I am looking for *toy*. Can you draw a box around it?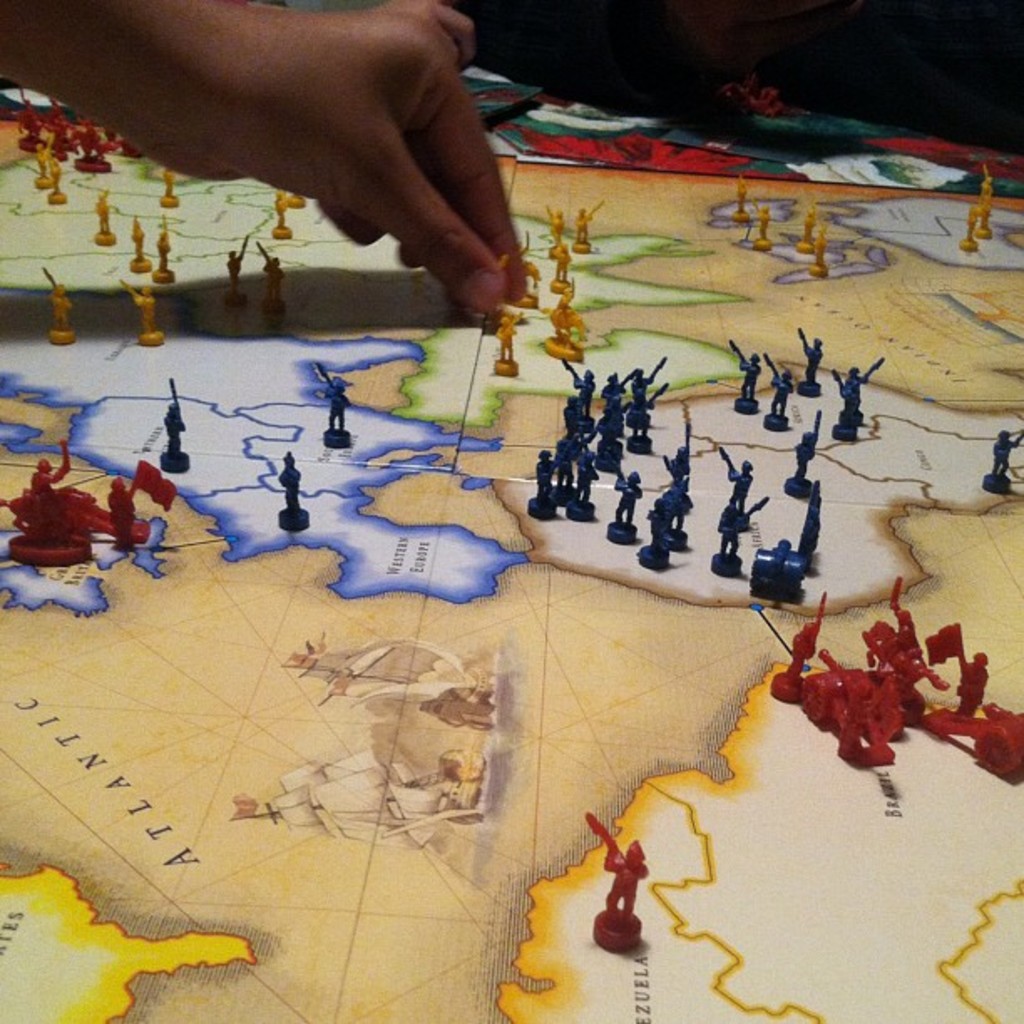
Sure, the bounding box is <box>753,206,776,251</box>.
